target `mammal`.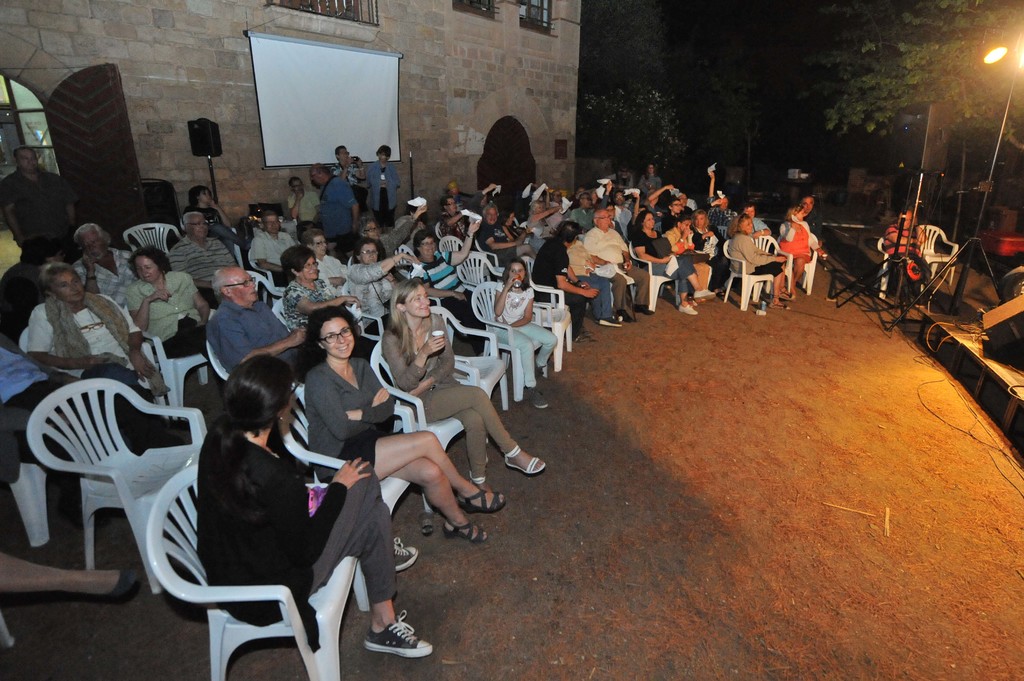
Target region: bbox(303, 162, 358, 241).
